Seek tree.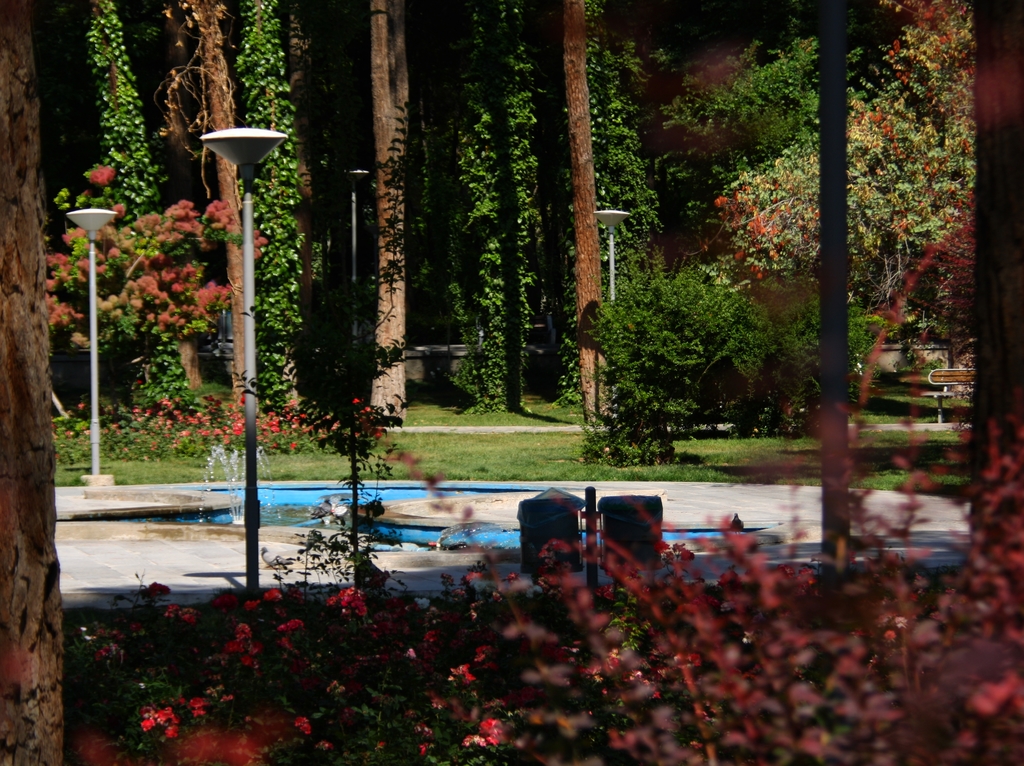
x1=448, y1=0, x2=511, y2=423.
